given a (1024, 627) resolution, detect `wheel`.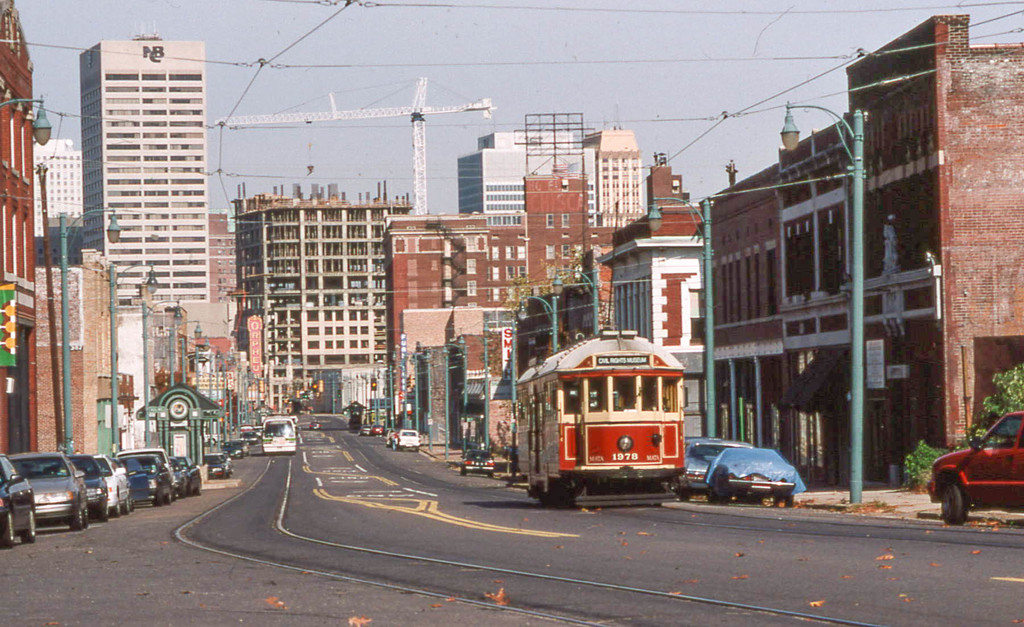
<box>17,510,45,541</box>.
